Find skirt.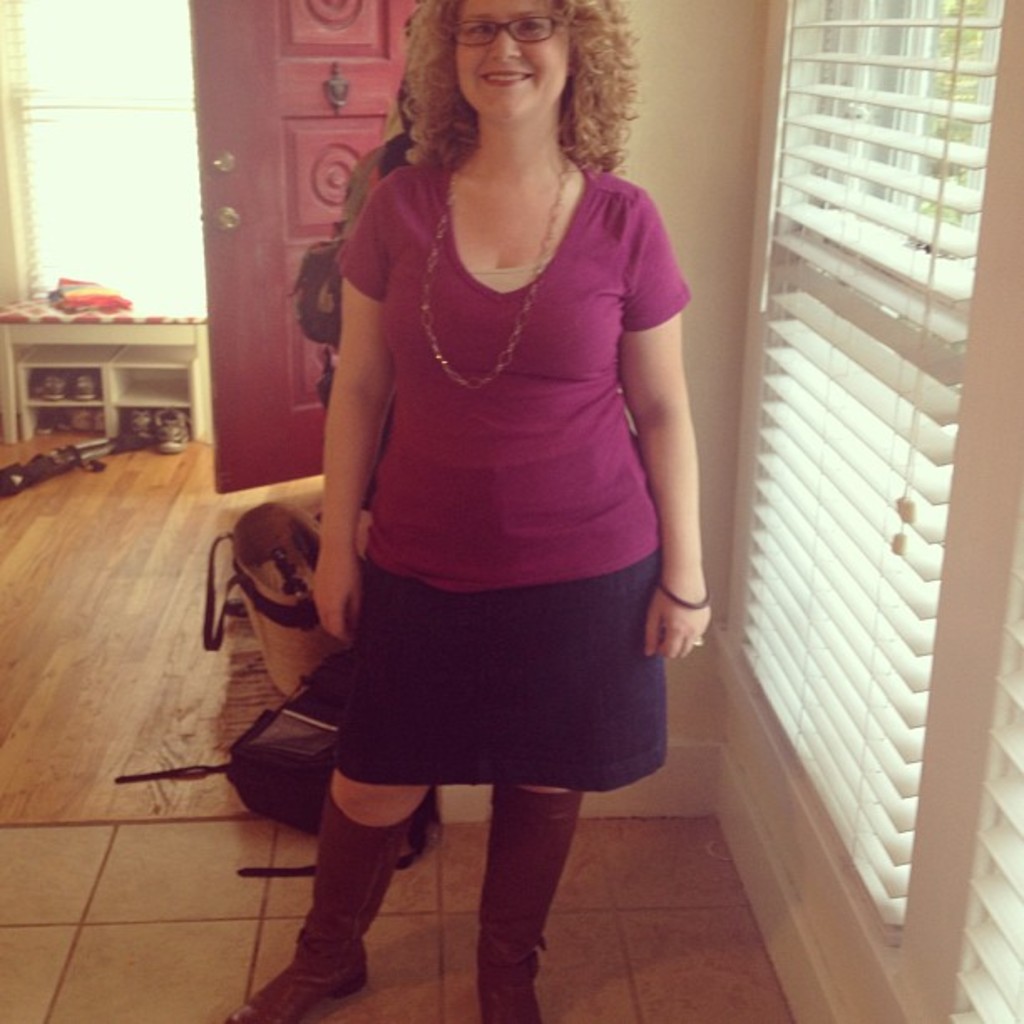
box=[321, 545, 671, 788].
